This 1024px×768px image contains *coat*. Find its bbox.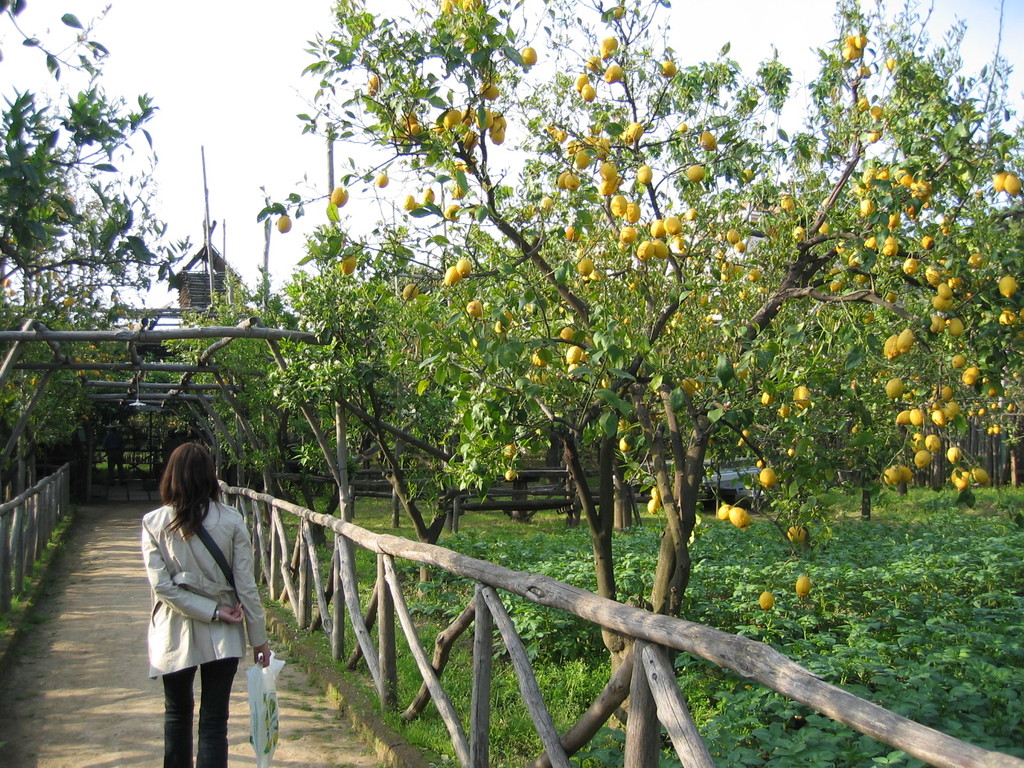
locate(131, 481, 259, 702).
